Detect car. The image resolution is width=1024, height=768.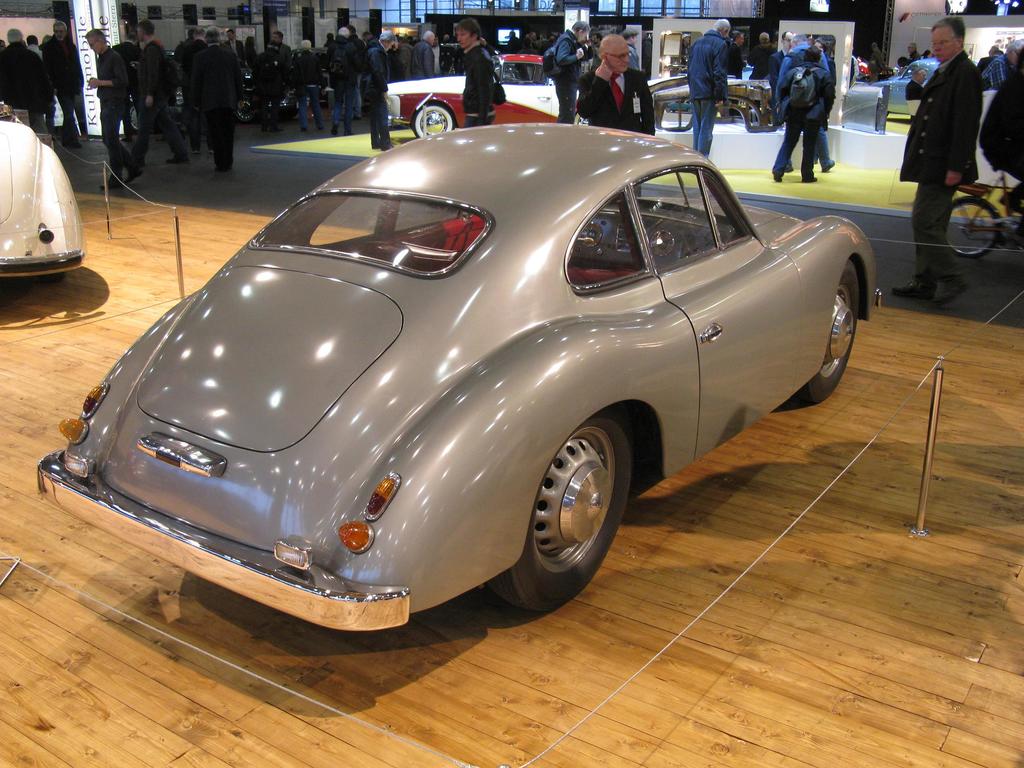
detection(871, 58, 979, 118).
